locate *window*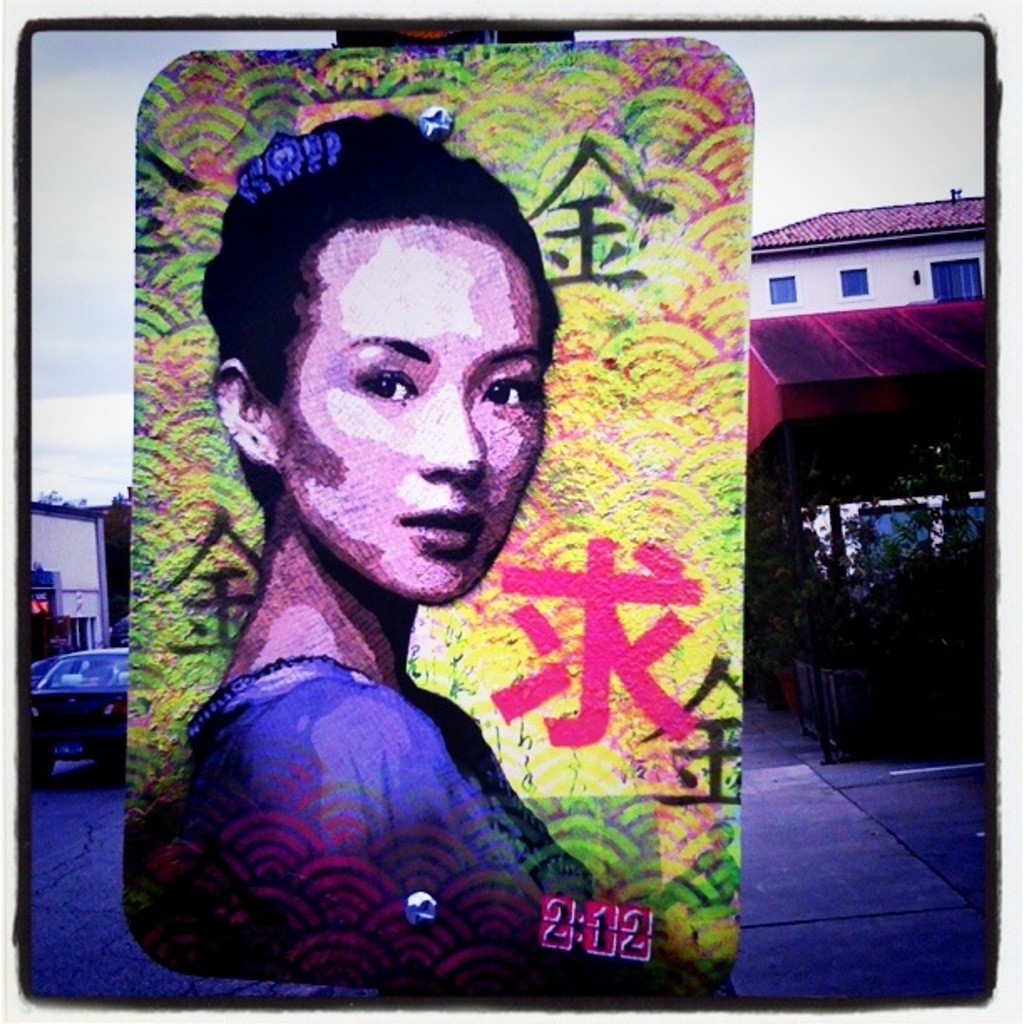
[left=838, top=264, right=870, bottom=296]
